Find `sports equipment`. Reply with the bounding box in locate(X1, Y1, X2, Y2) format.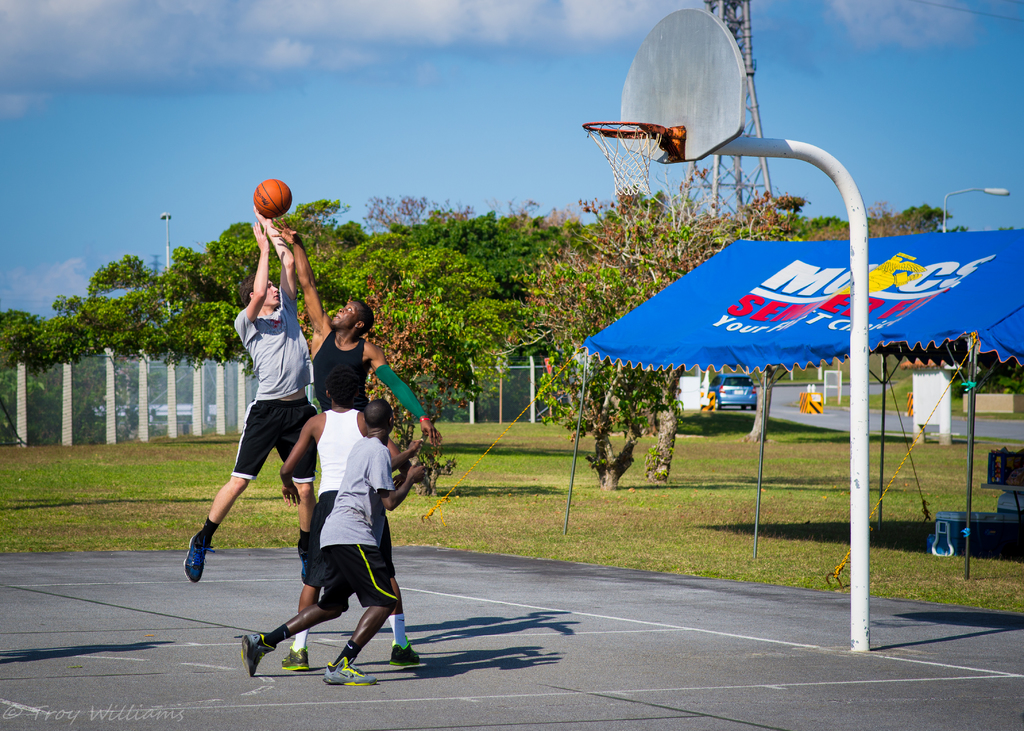
locate(387, 643, 424, 664).
